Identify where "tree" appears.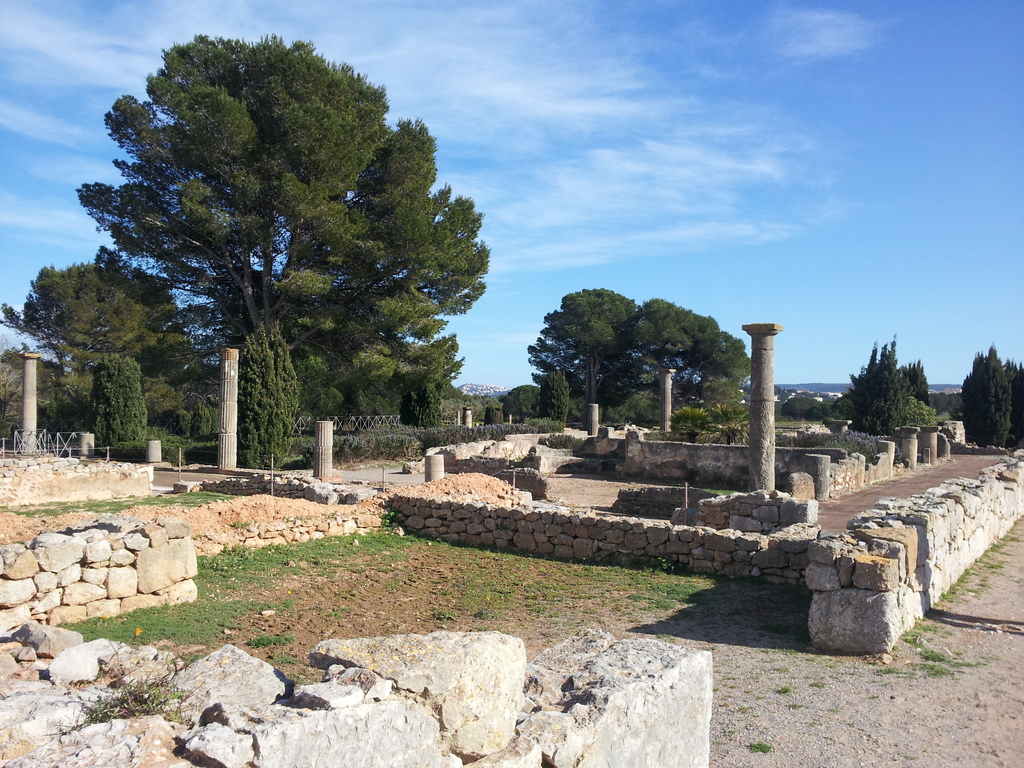
Appears at l=832, t=330, r=930, b=440.
